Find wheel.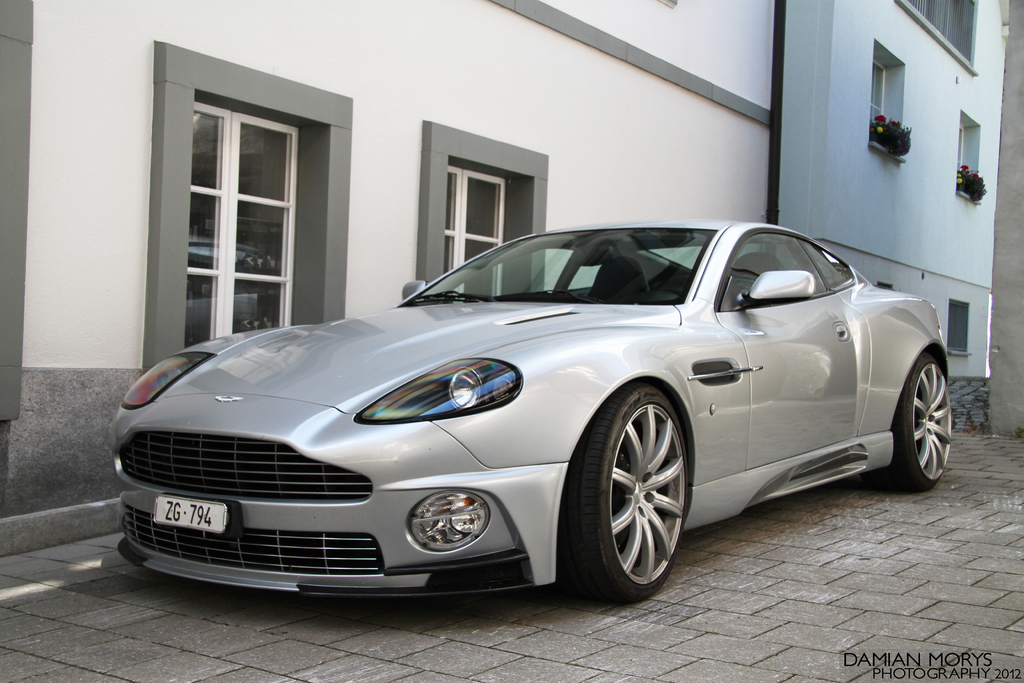
[x1=559, y1=387, x2=689, y2=605].
